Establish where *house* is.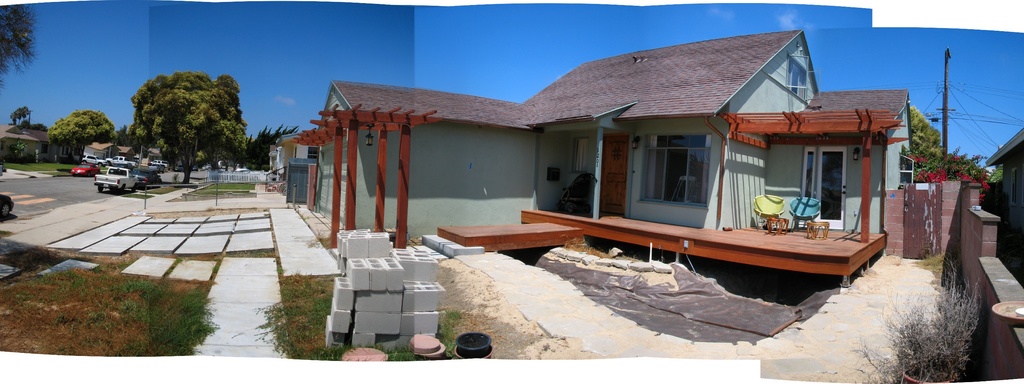
Established at <box>297,26,920,302</box>.
